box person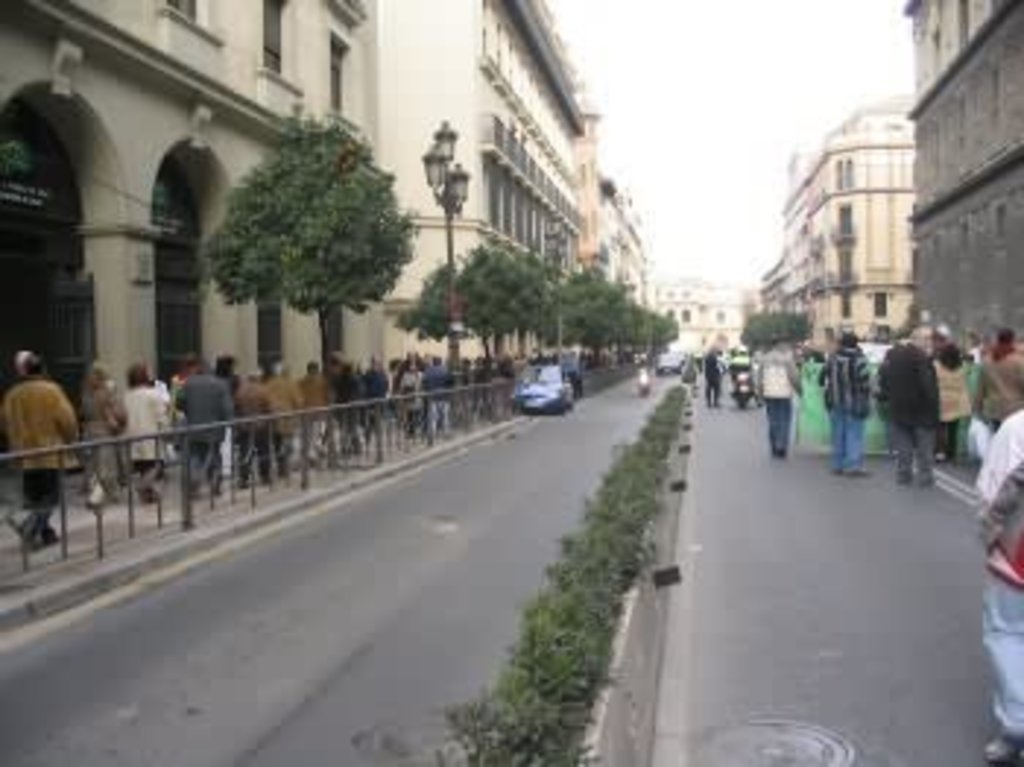
{"x1": 67, "y1": 357, "x2": 126, "y2": 498}
